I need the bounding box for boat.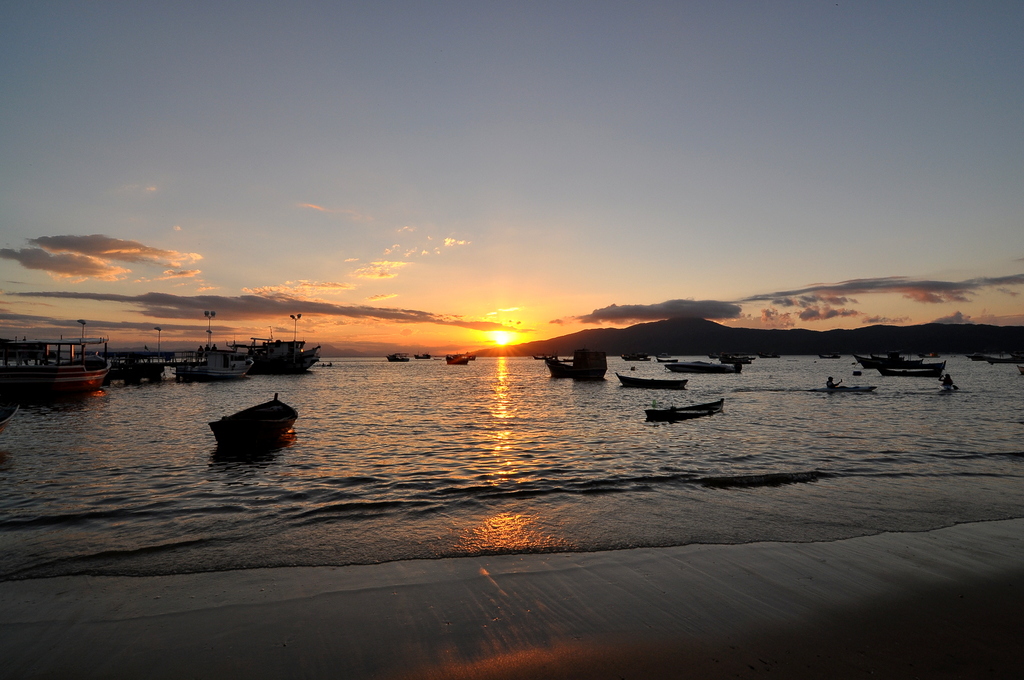
Here it is: 618:369:688:397.
